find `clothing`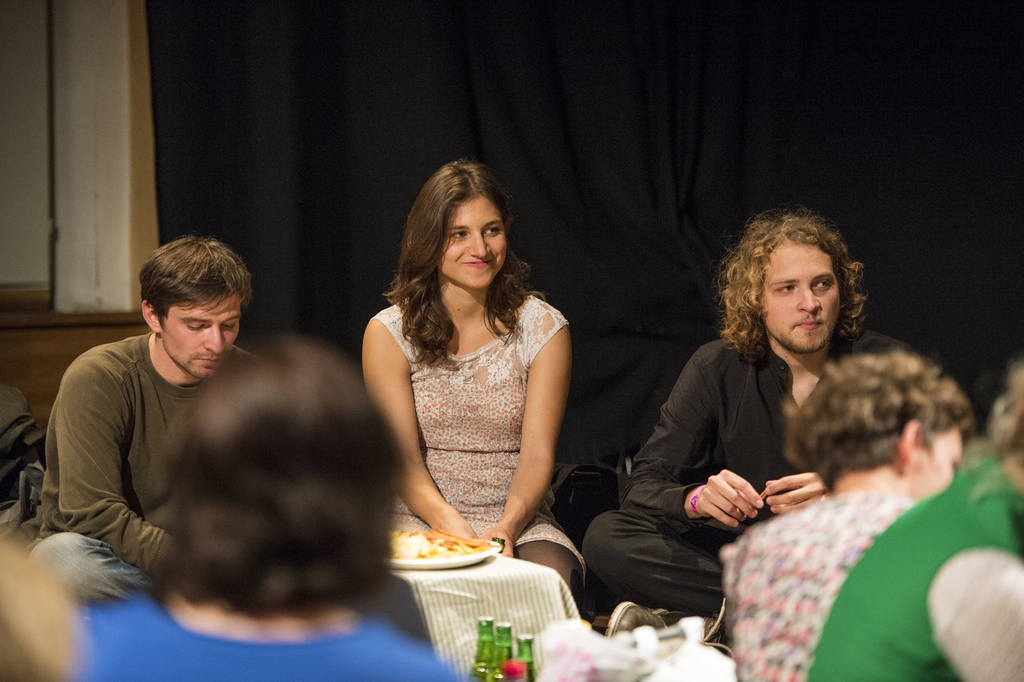
[60, 580, 467, 681]
